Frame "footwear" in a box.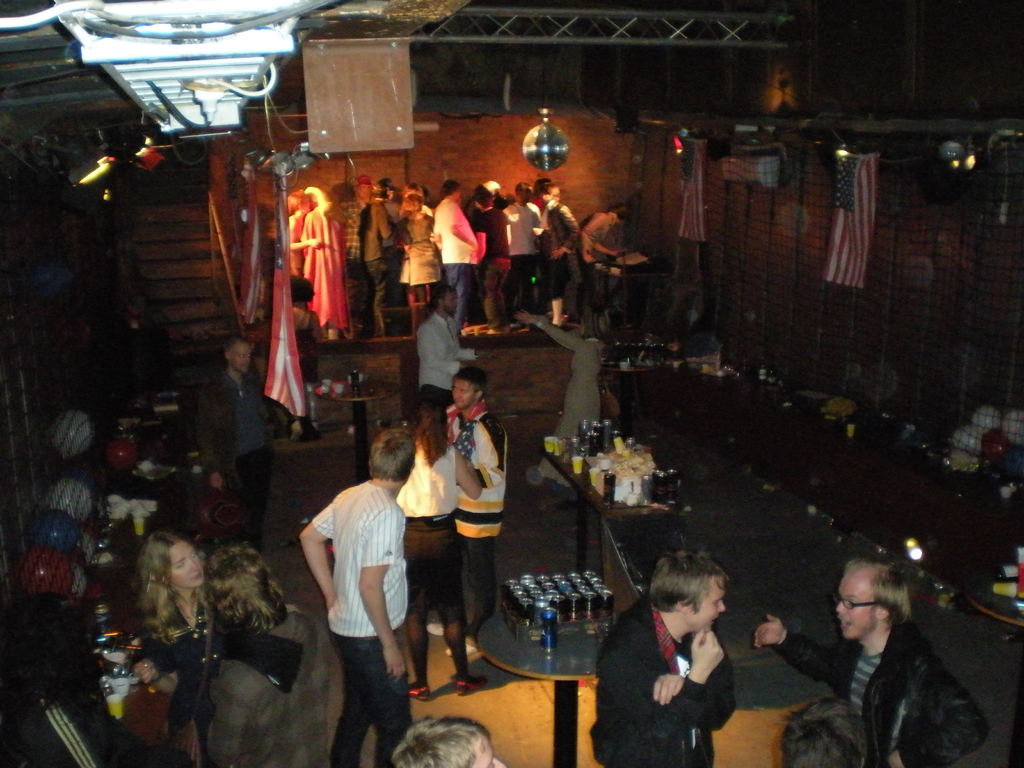
<bbox>294, 433, 321, 444</bbox>.
